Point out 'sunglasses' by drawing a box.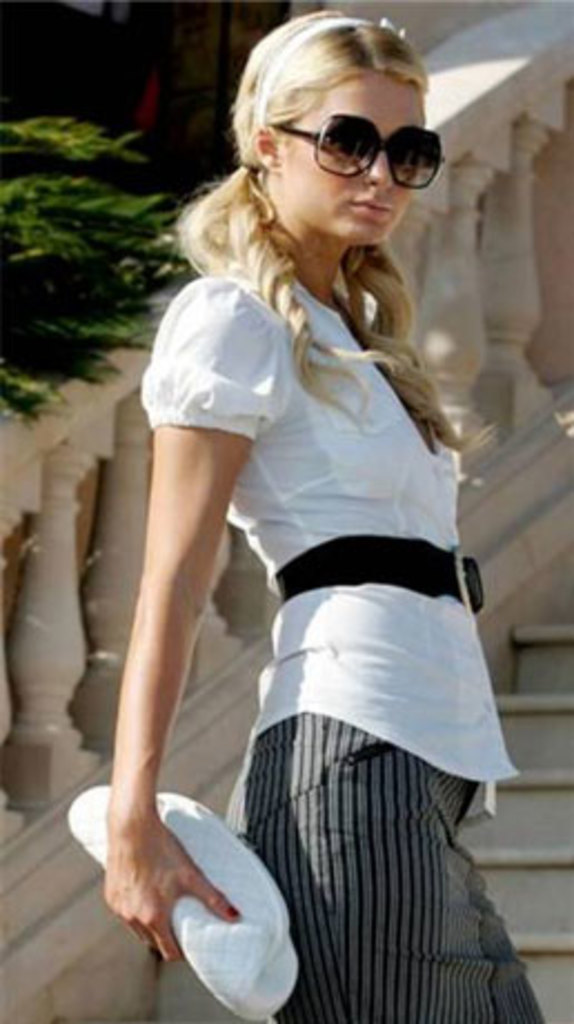
<region>271, 107, 441, 187</region>.
